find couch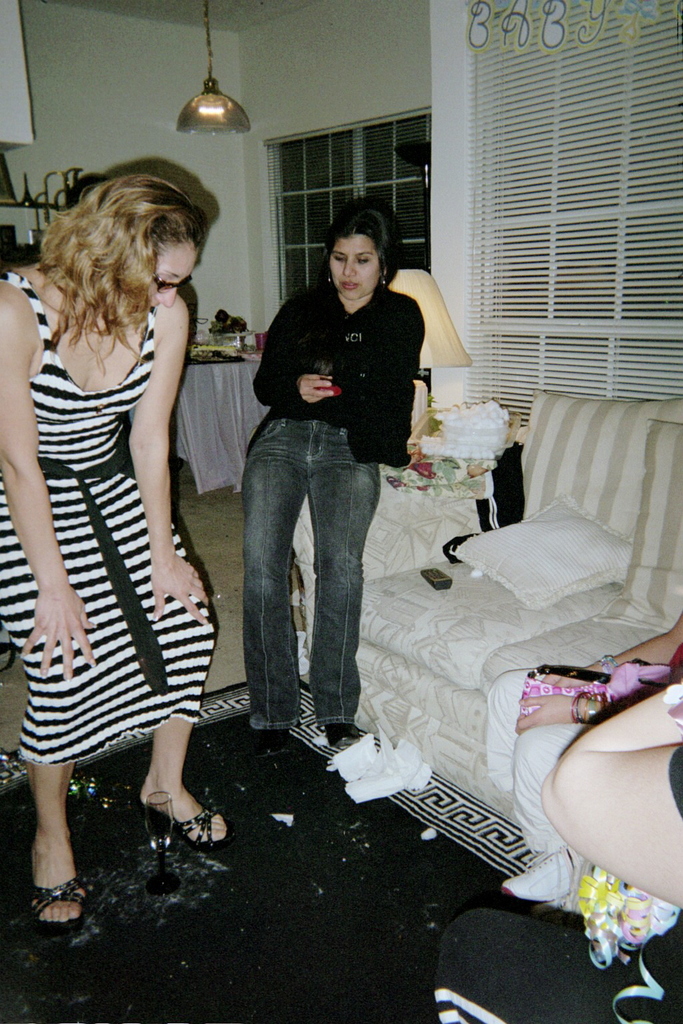
region(290, 396, 682, 841)
